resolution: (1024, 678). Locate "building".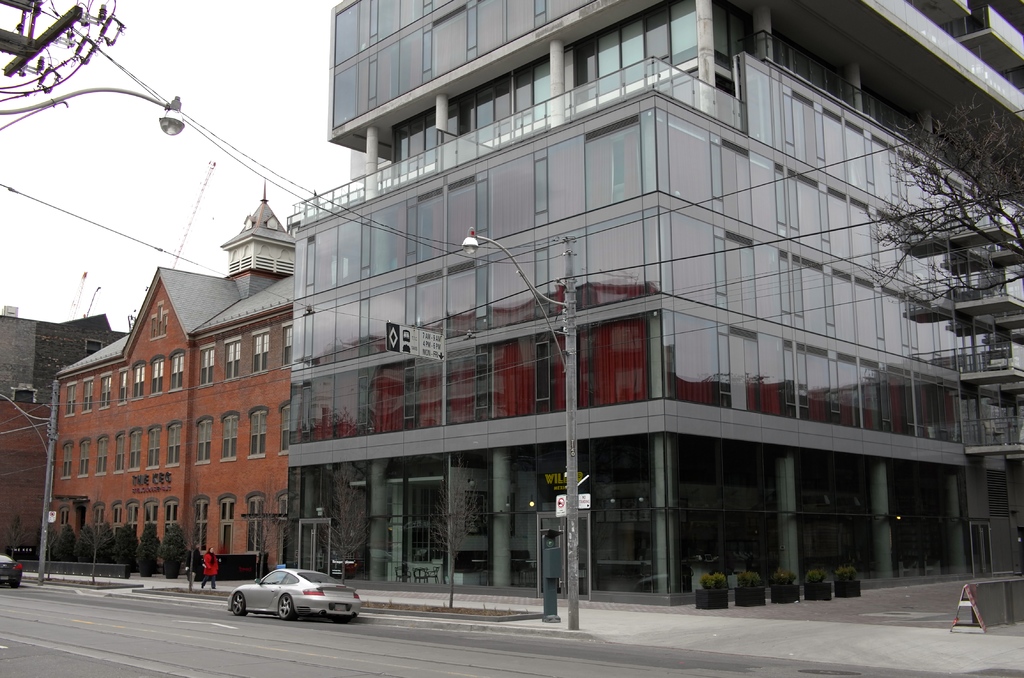
0,301,132,558.
